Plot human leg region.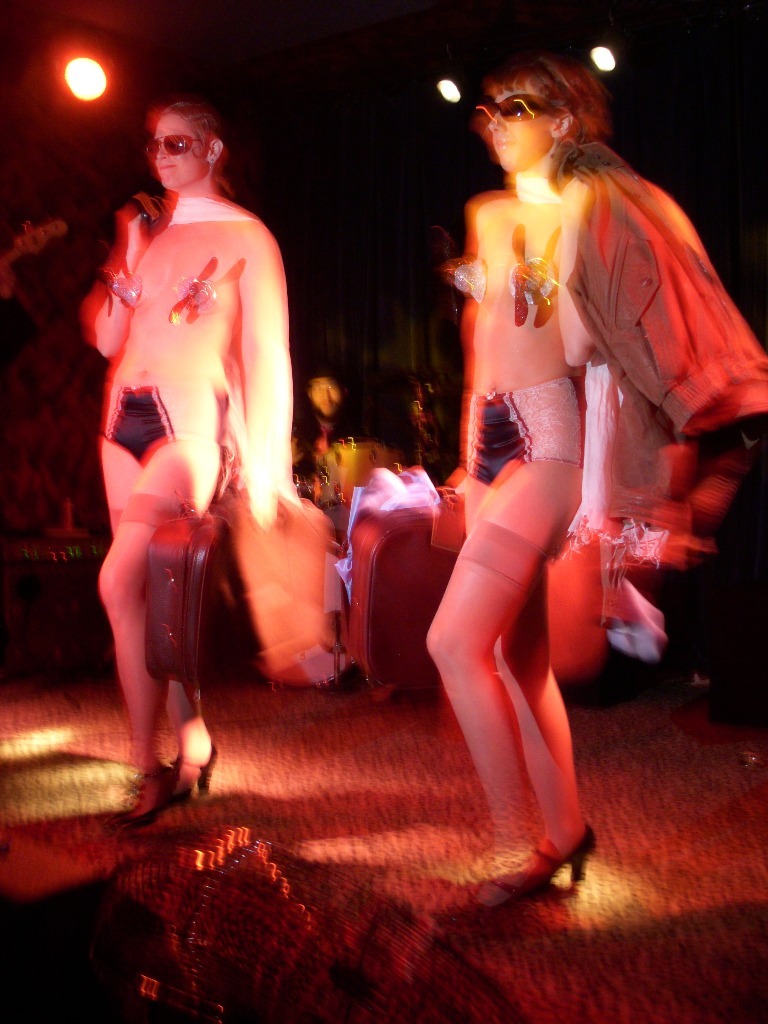
Plotted at bbox(88, 390, 217, 822).
